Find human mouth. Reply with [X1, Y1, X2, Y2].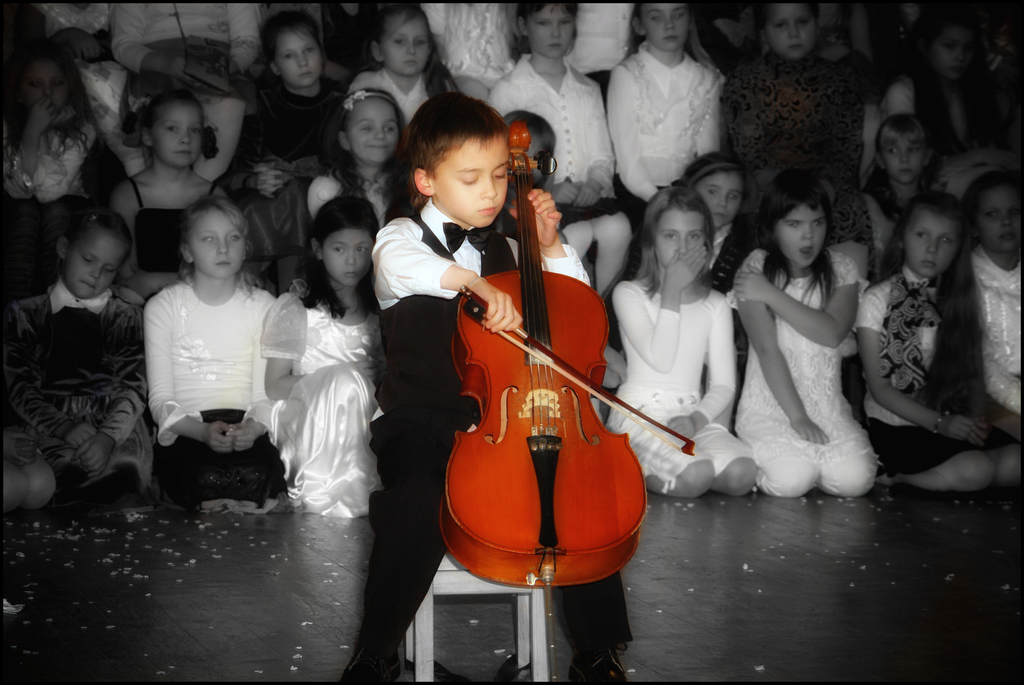
[717, 211, 727, 220].
